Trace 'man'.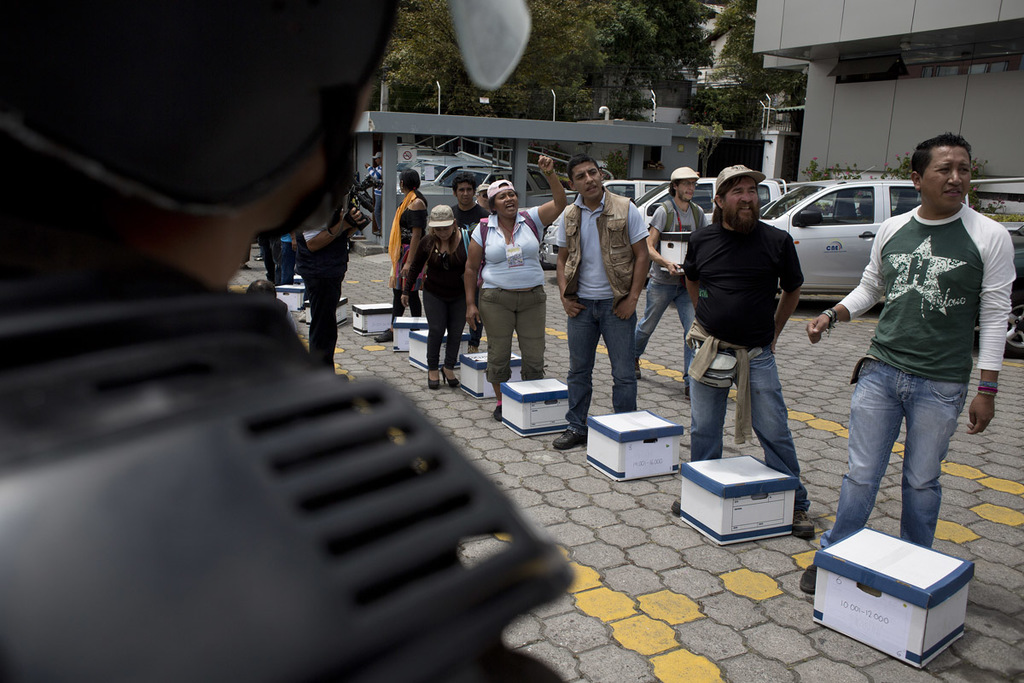
Traced to (1,0,576,682).
